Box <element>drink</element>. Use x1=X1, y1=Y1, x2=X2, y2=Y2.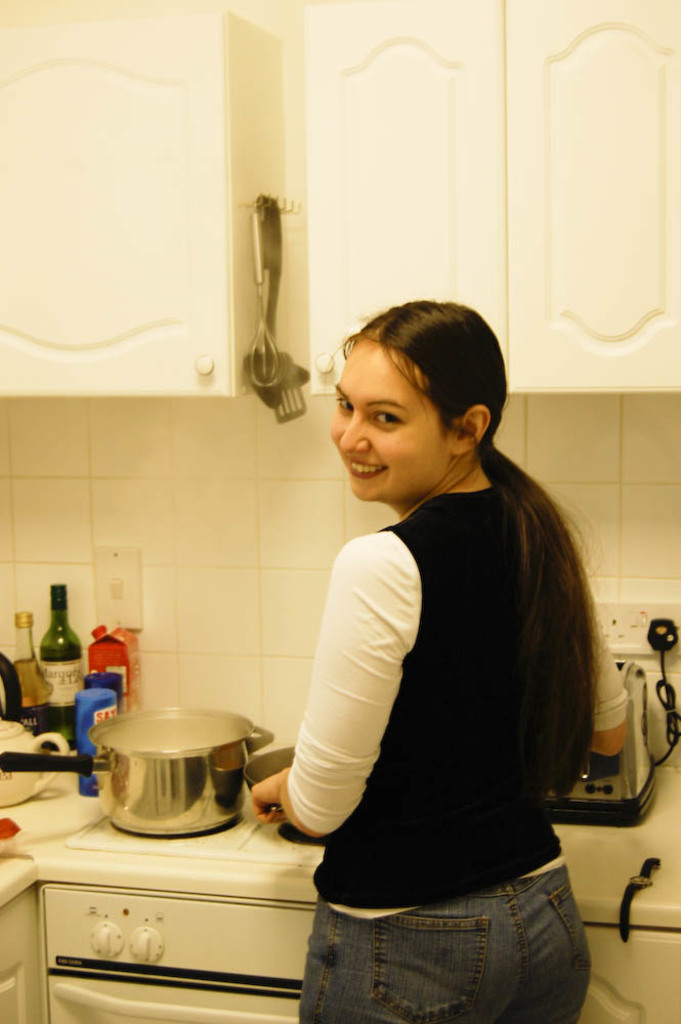
x1=6, y1=607, x2=48, y2=734.
